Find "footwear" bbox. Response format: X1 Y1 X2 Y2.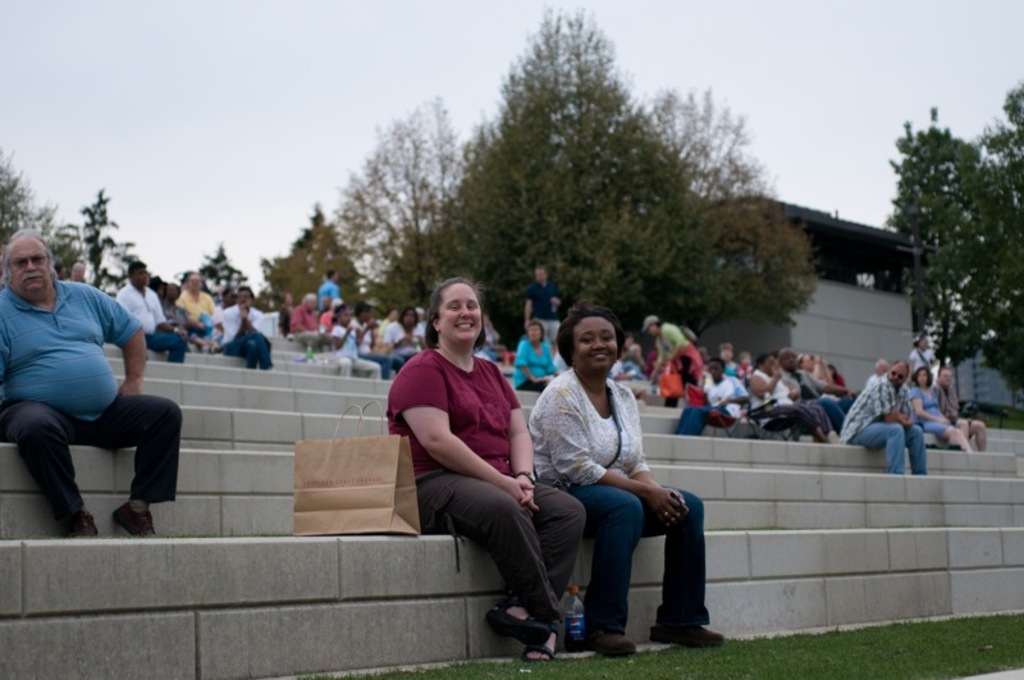
530 607 549 645.
